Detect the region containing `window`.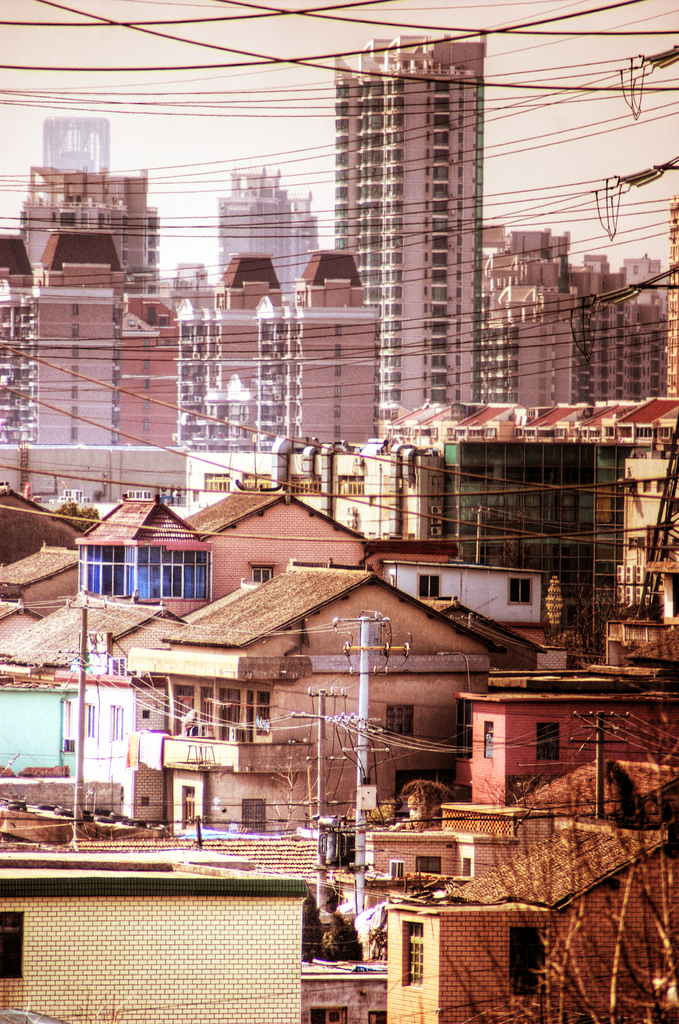
536, 723, 560, 762.
